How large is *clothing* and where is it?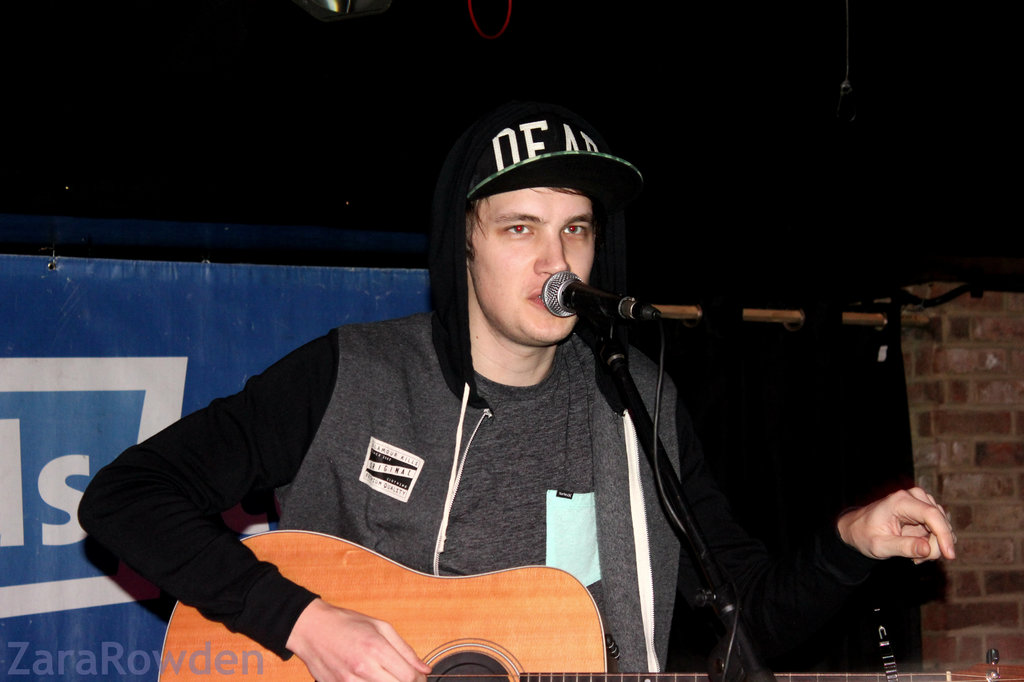
Bounding box: BBox(278, 304, 683, 672).
